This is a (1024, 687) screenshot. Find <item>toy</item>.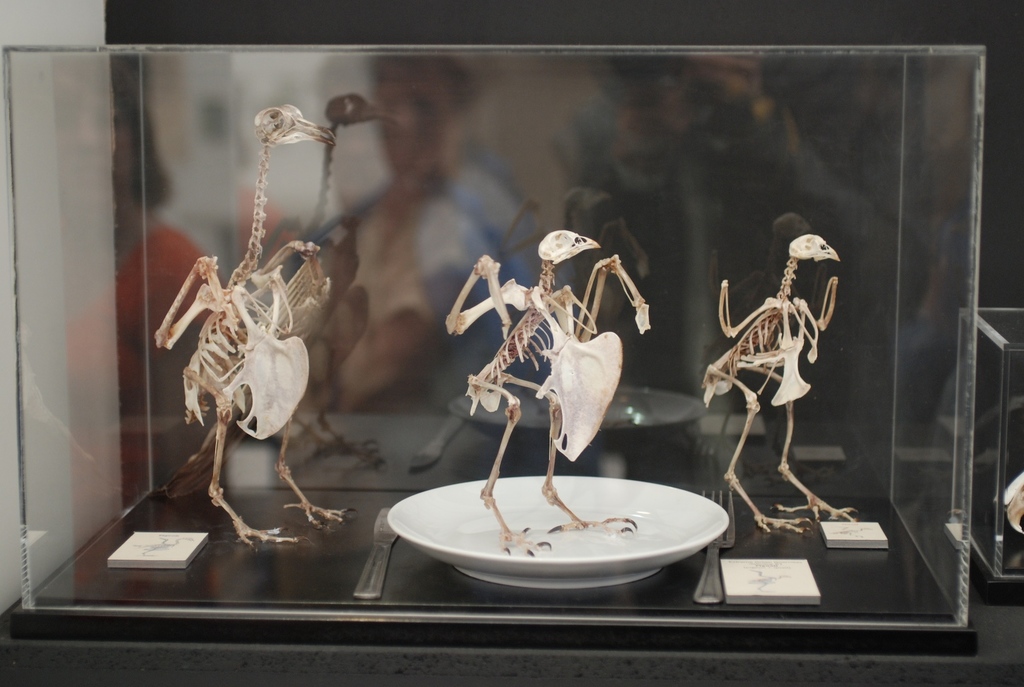
Bounding box: 385/87/486/199.
